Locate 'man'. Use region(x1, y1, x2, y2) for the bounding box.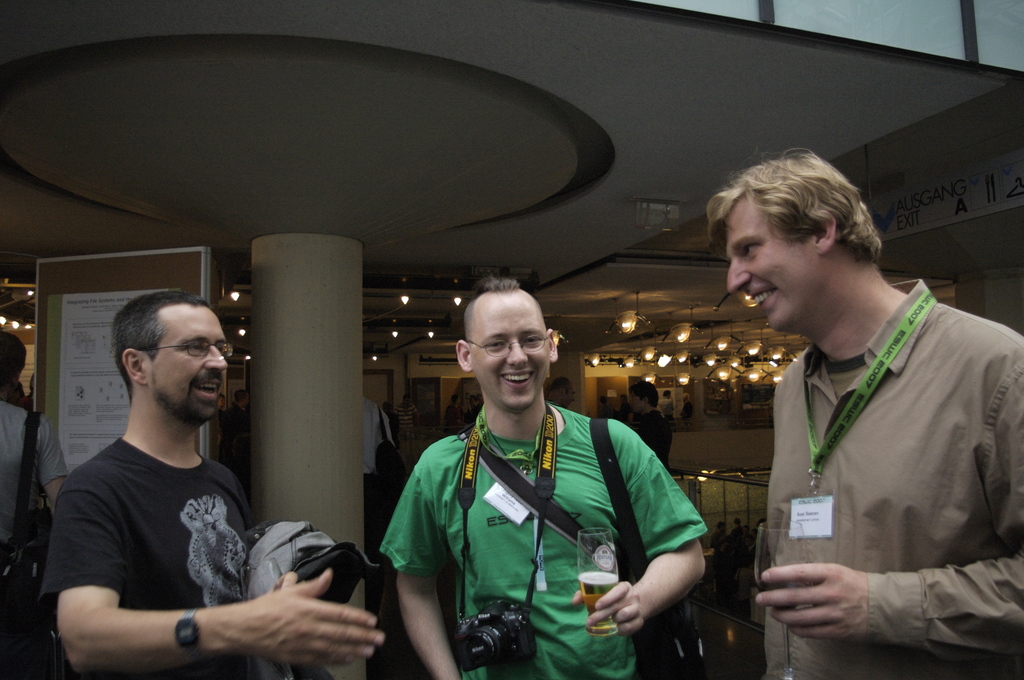
region(626, 379, 673, 469).
